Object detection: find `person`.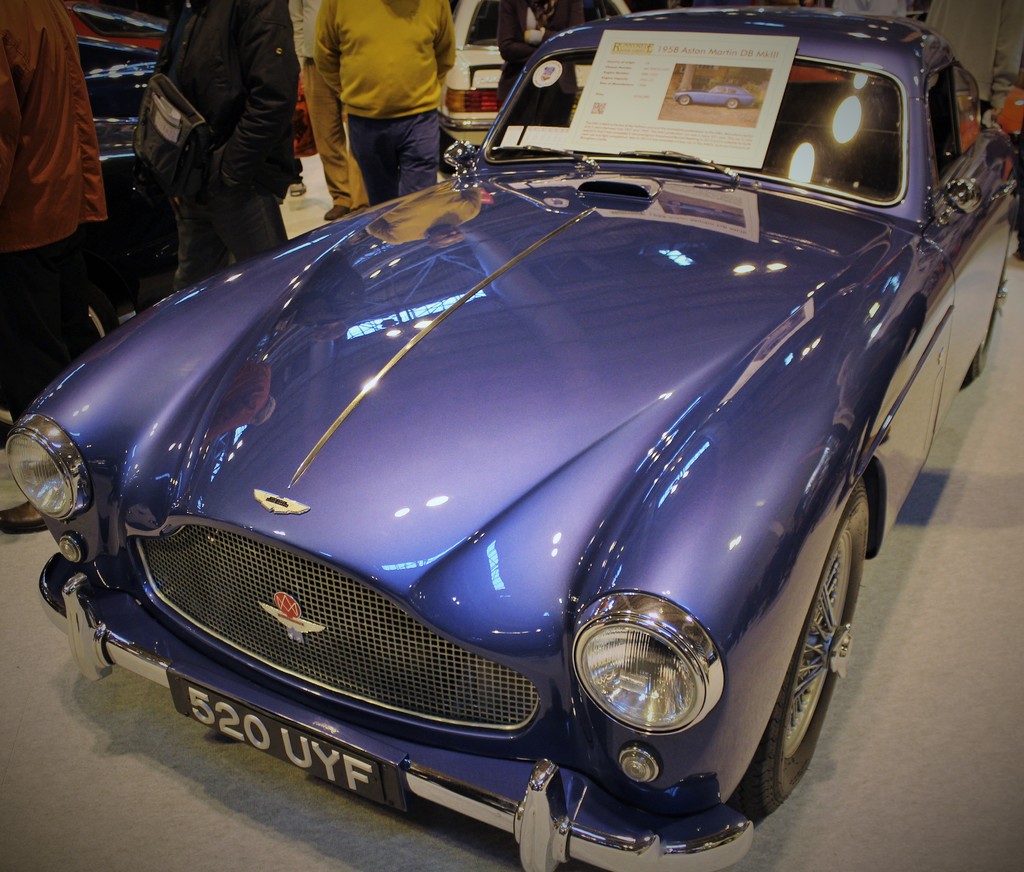
x1=0, y1=0, x2=126, y2=425.
